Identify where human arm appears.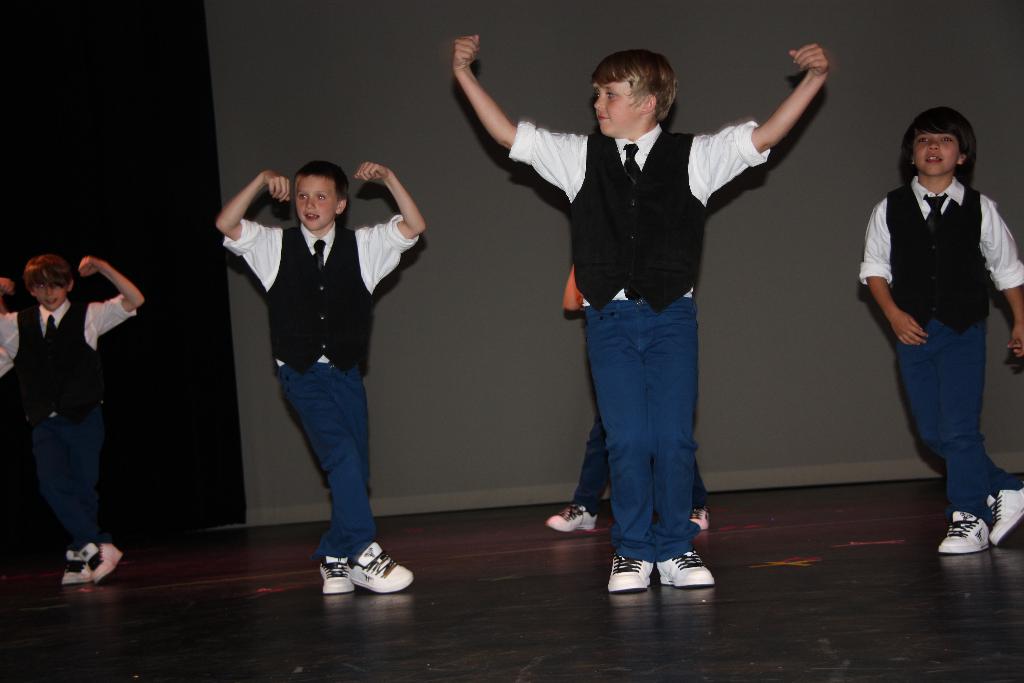
Appears at (left=854, top=194, right=929, bottom=346).
